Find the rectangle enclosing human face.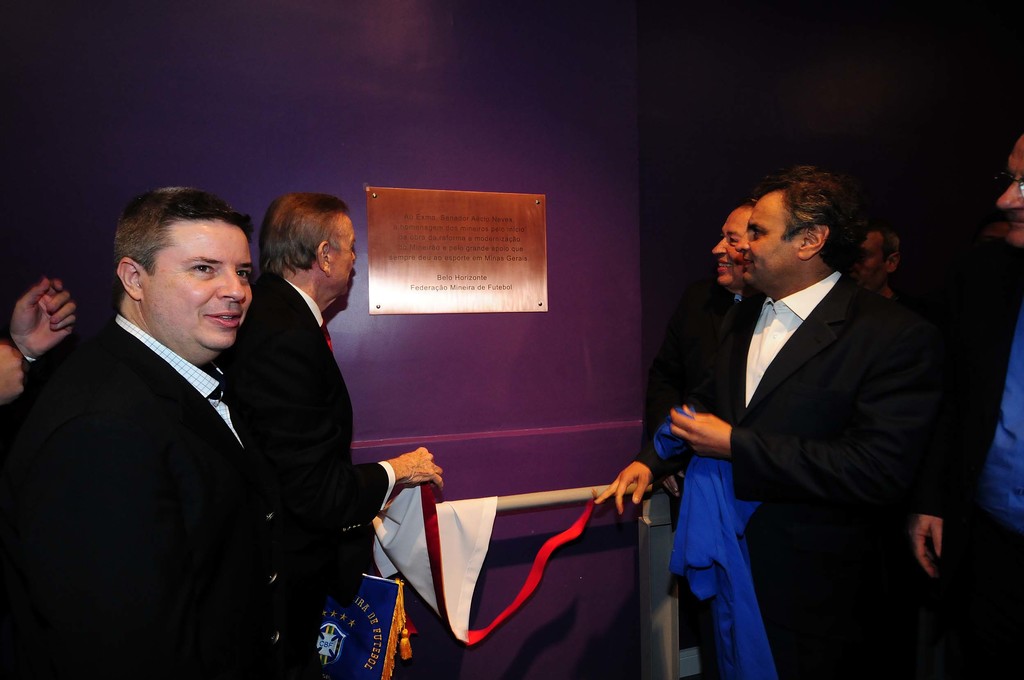
left=735, top=194, right=799, bottom=294.
